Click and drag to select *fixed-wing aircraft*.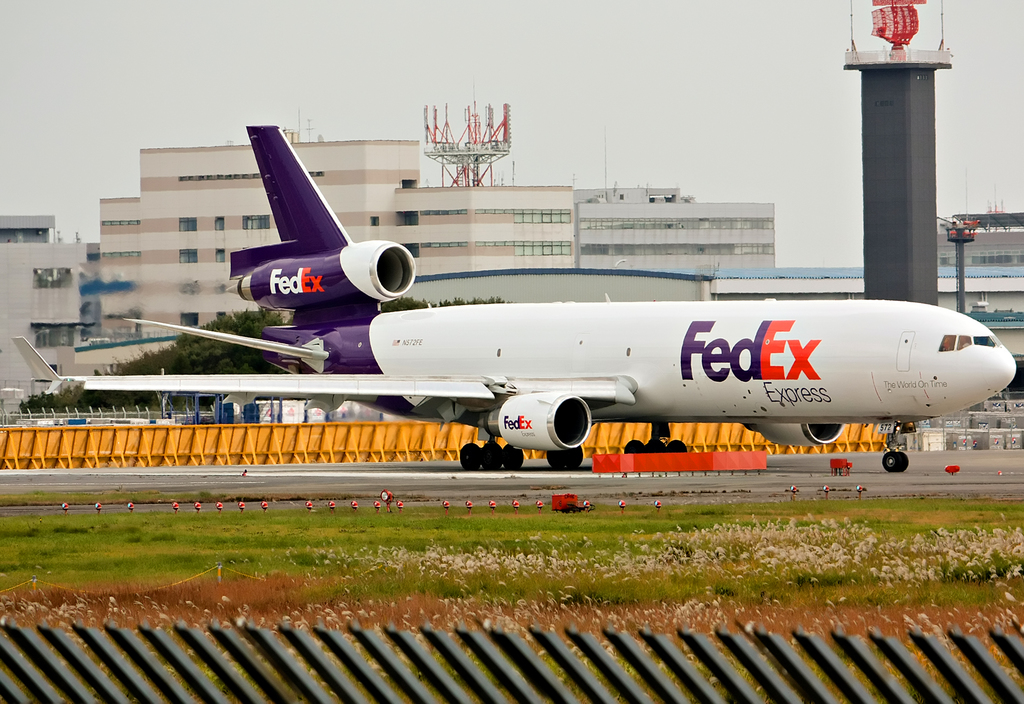
Selection: rect(19, 115, 1022, 475).
